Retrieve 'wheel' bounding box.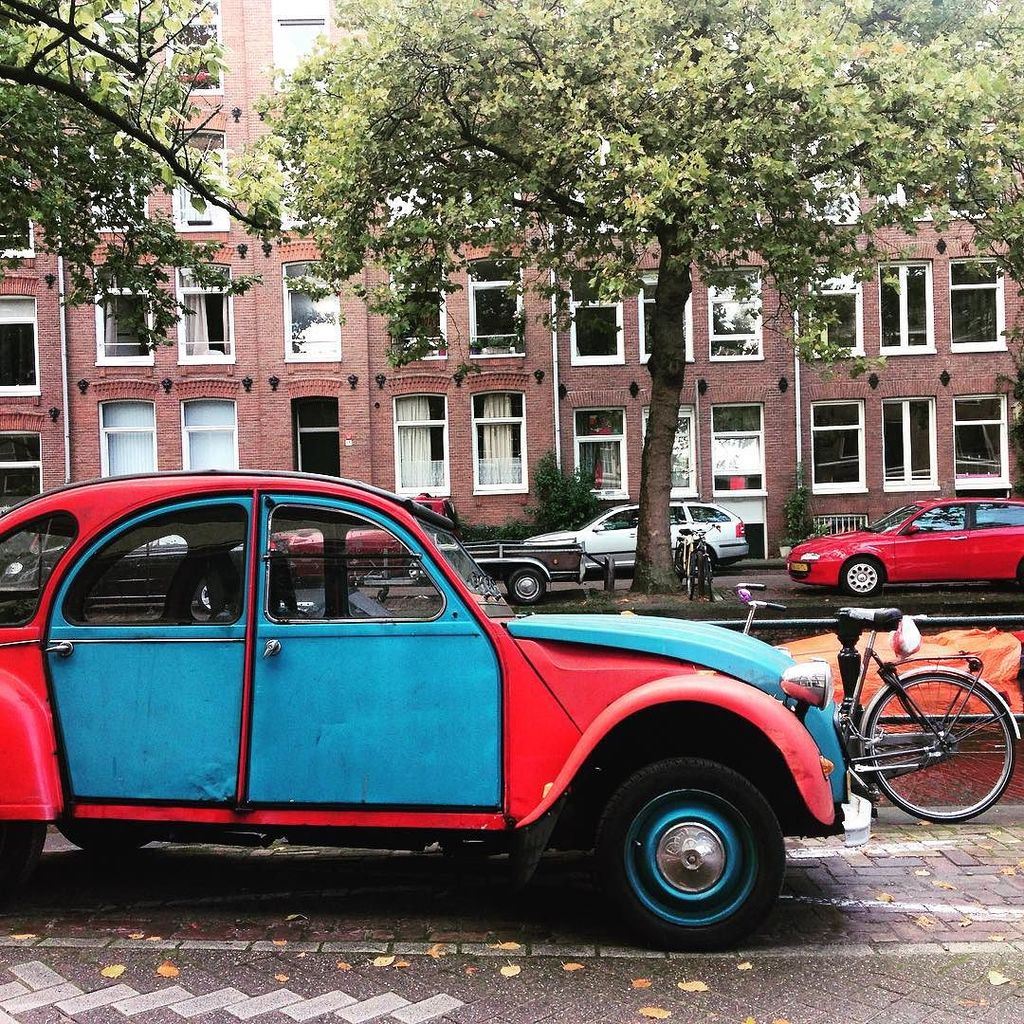
Bounding box: rect(375, 590, 384, 604).
